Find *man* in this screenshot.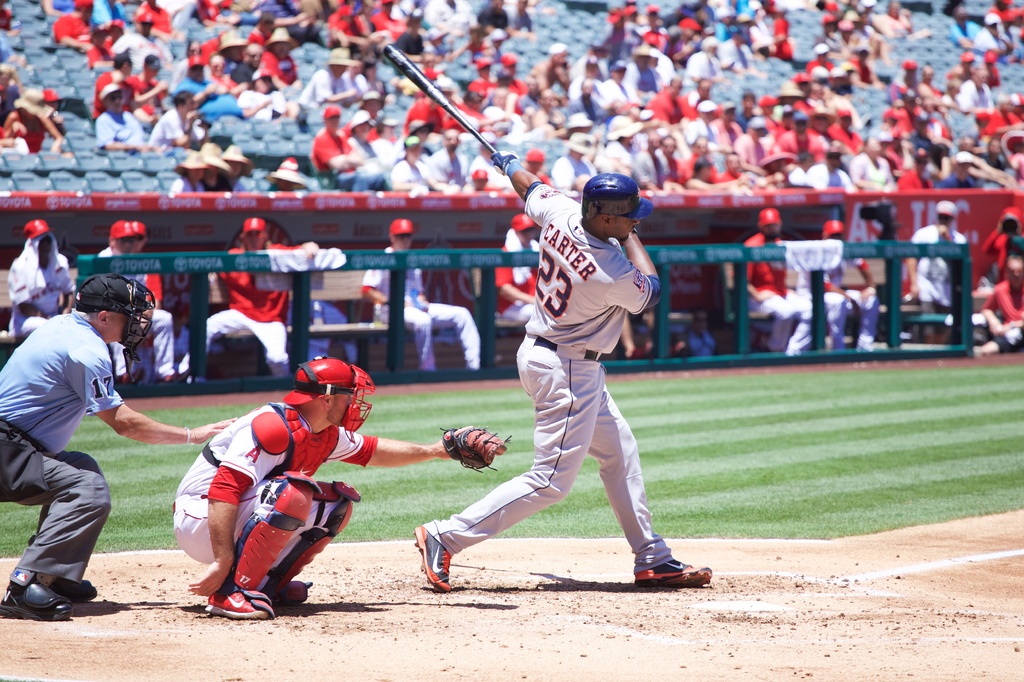
The bounding box for *man* is rect(813, 214, 876, 351).
